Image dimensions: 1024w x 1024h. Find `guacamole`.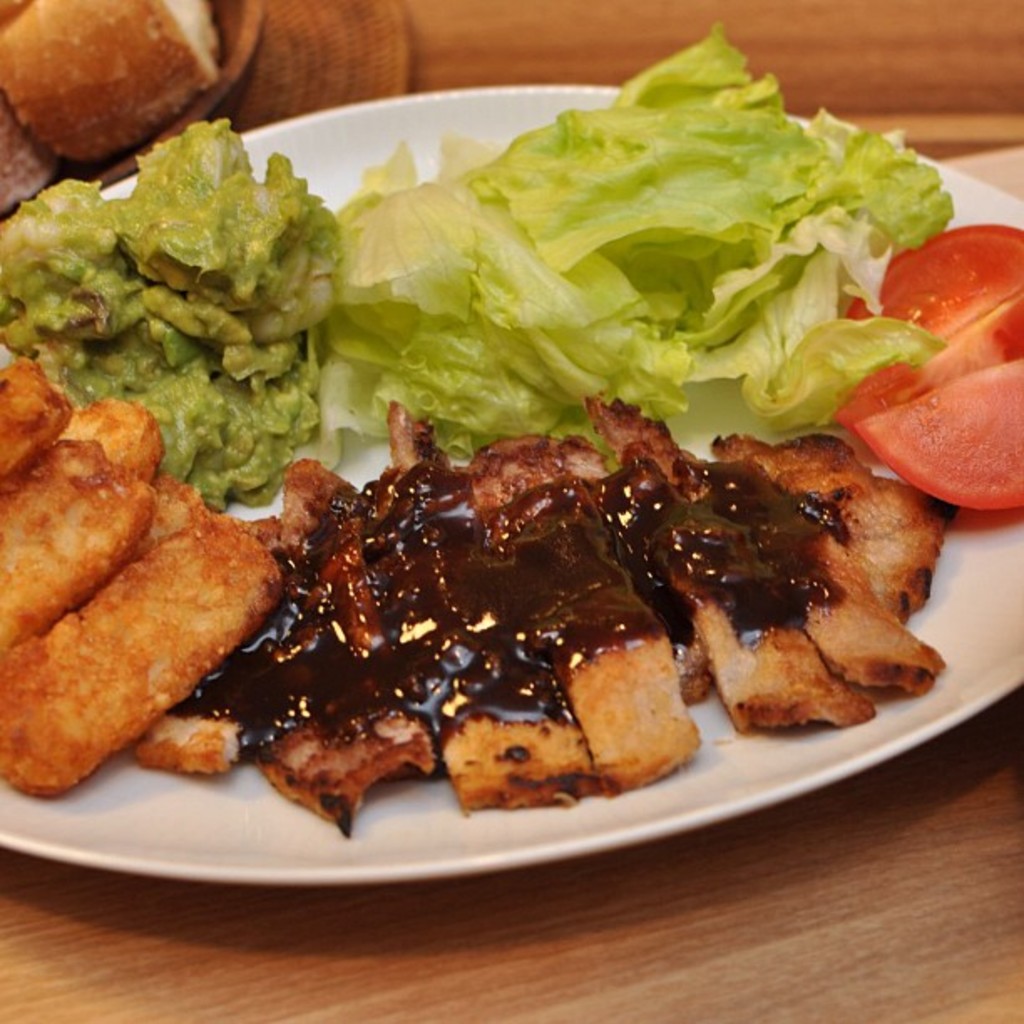
(left=0, top=115, right=351, bottom=512).
